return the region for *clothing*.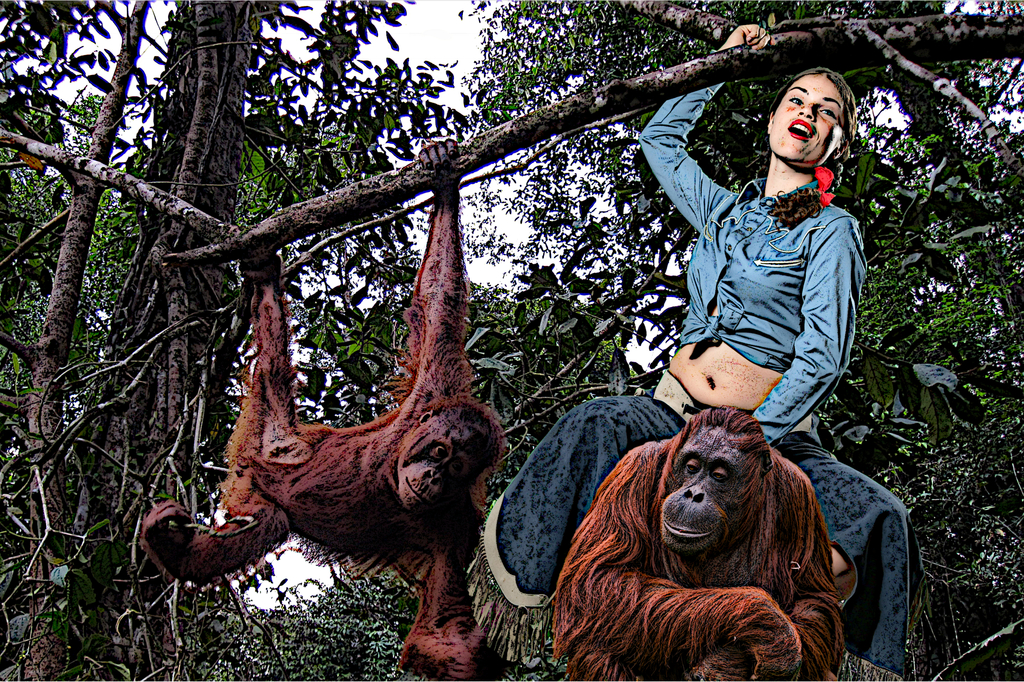
[456, 49, 929, 670].
